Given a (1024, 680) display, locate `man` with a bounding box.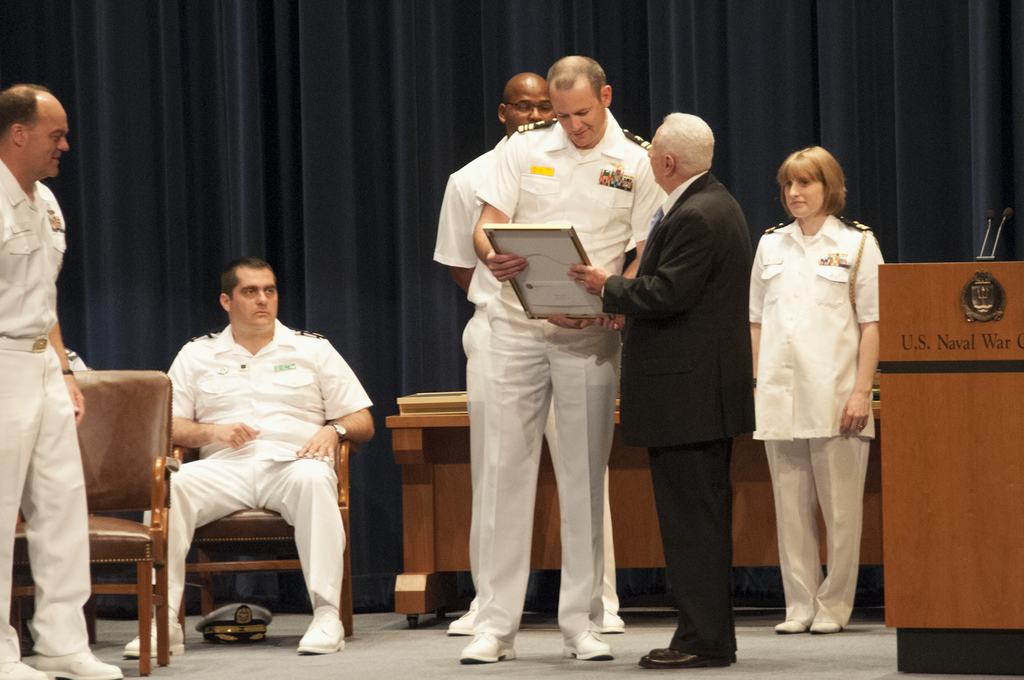
Located: Rect(457, 49, 664, 663).
